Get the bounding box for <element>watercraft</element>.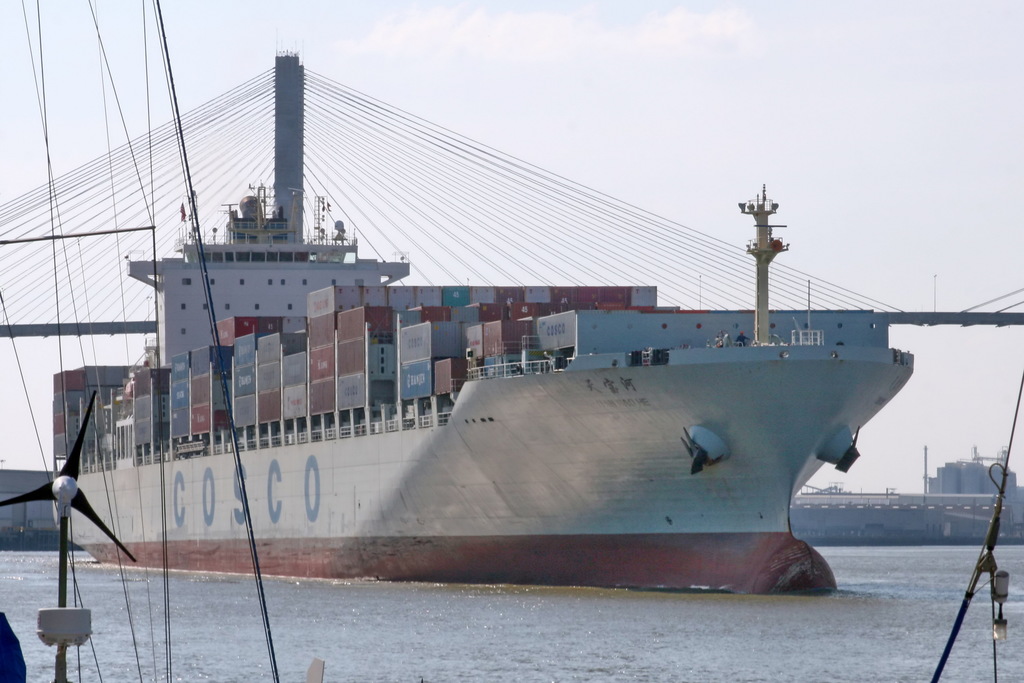
BBox(53, 187, 1023, 595).
